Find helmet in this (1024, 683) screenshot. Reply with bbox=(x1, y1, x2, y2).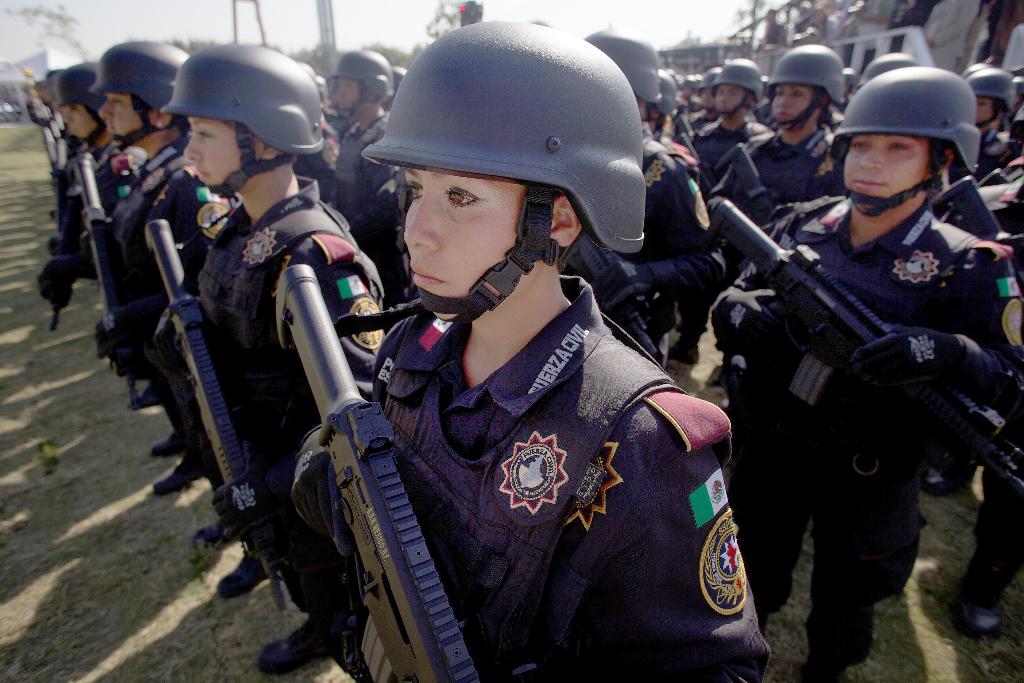
bbox=(330, 50, 395, 124).
